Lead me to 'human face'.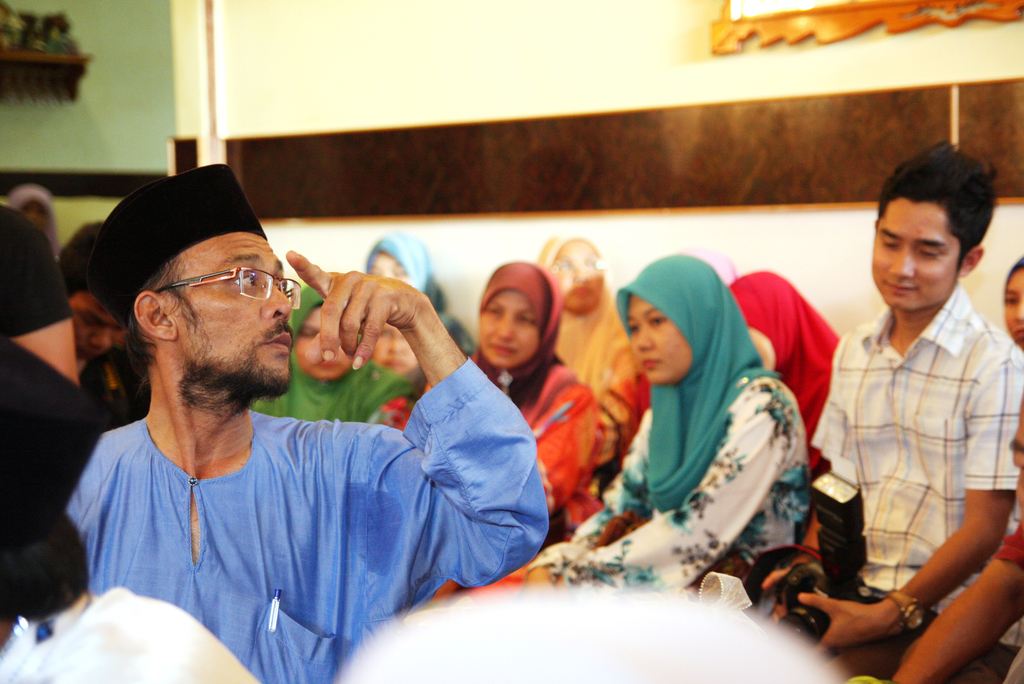
Lead to <bbox>372, 323, 420, 379</bbox>.
